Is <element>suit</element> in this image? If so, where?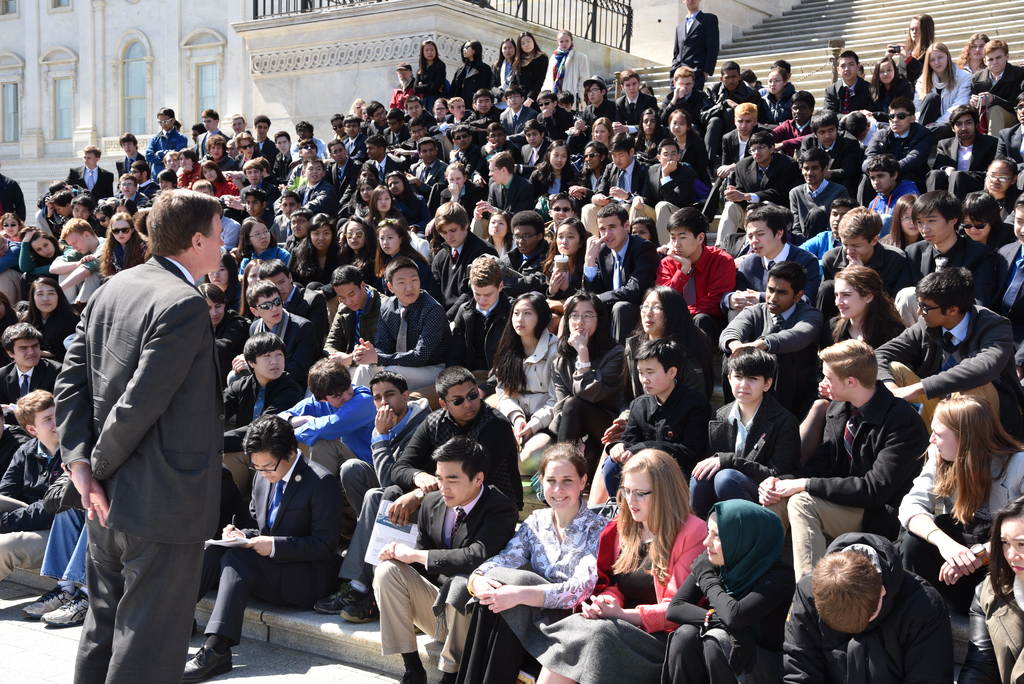
Yes, at (x1=715, y1=296, x2=833, y2=388).
